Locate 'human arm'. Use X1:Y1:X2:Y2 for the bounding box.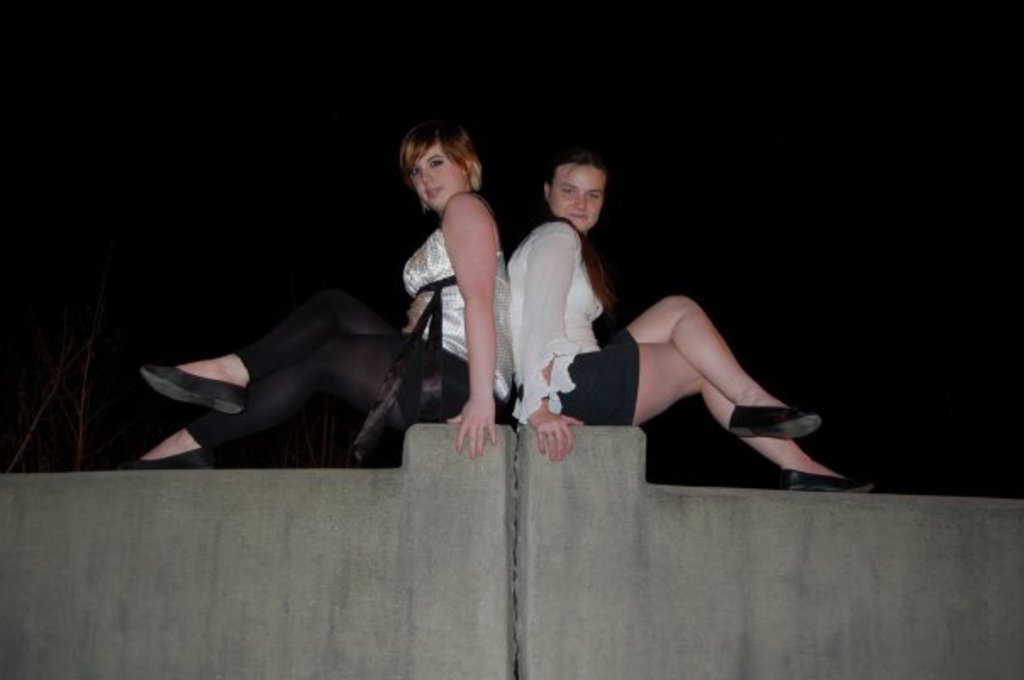
514:229:587:468.
